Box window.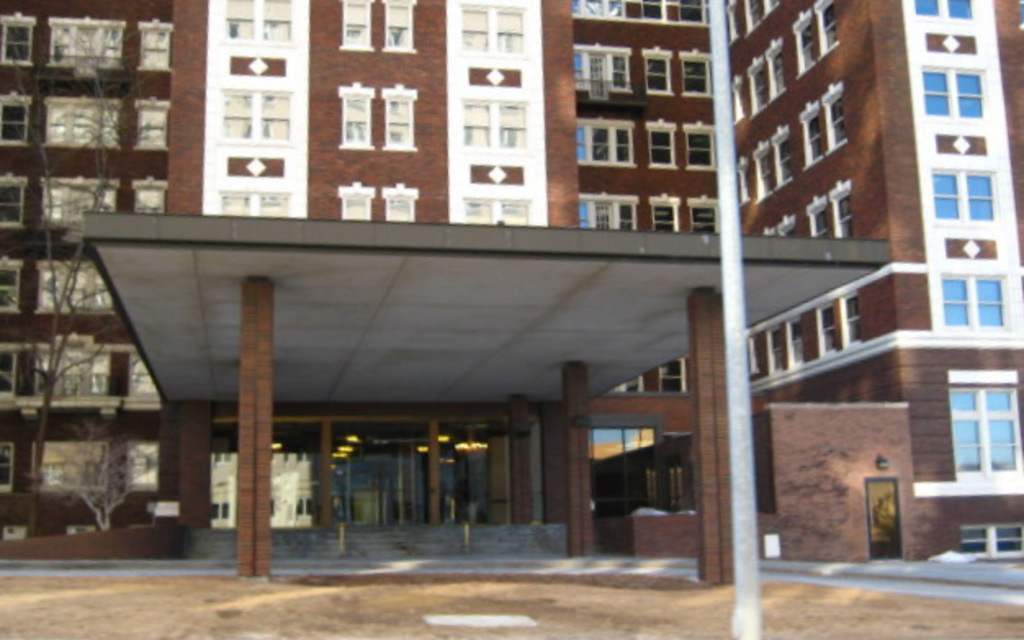
crop(573, 119, 630, 167).
